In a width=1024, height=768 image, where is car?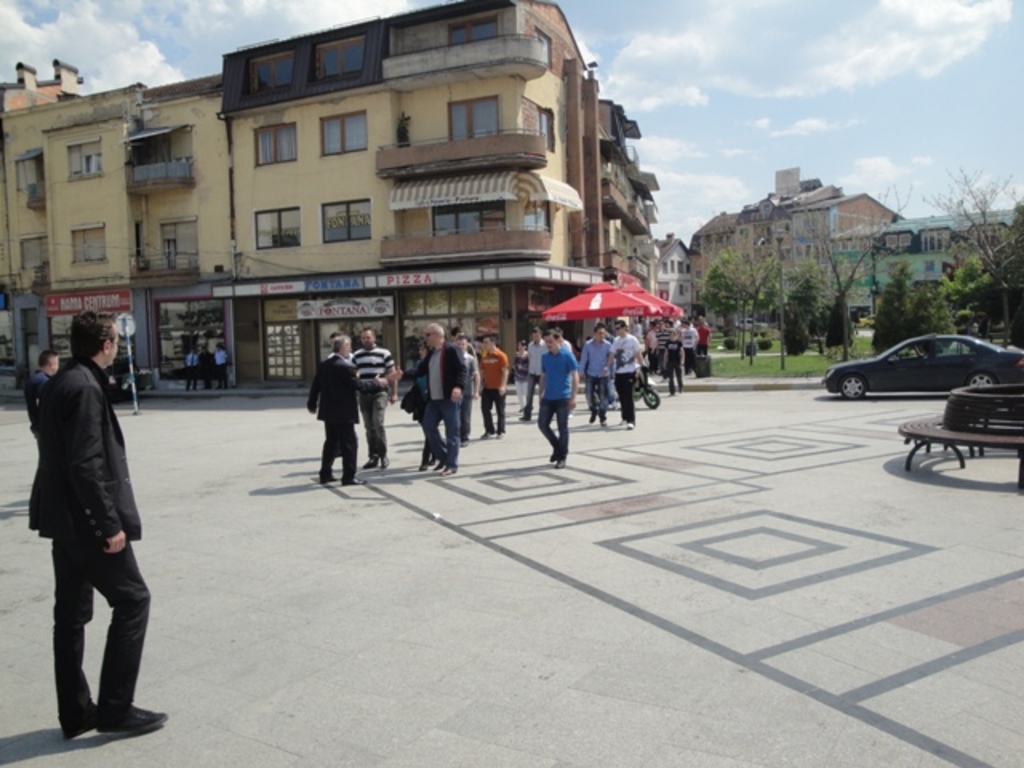
BBox(822, 334, 1021, 400).
